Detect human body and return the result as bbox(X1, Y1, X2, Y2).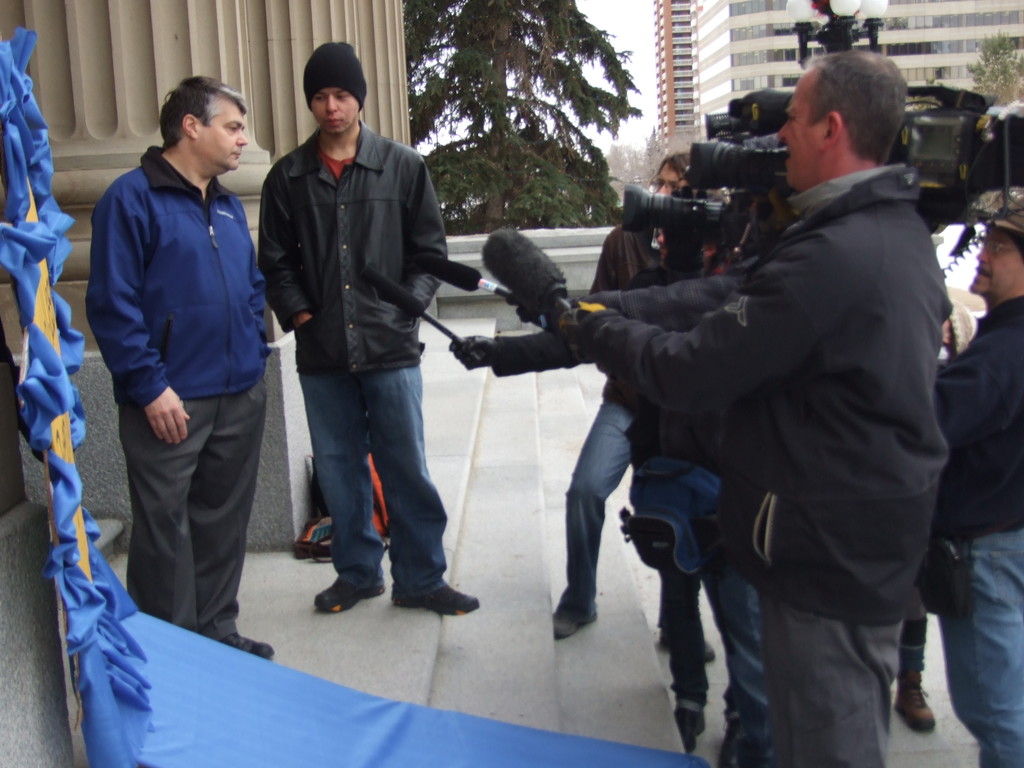
bbox(259, 32, 465, 624).
